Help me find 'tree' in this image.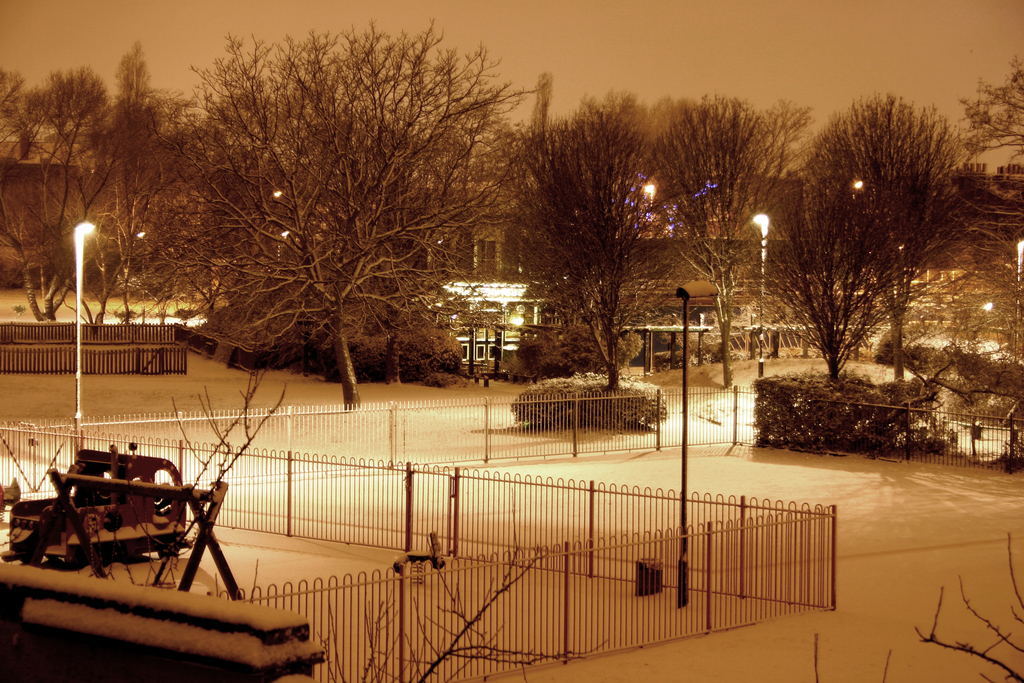
Found it: 788/83/982/444.
